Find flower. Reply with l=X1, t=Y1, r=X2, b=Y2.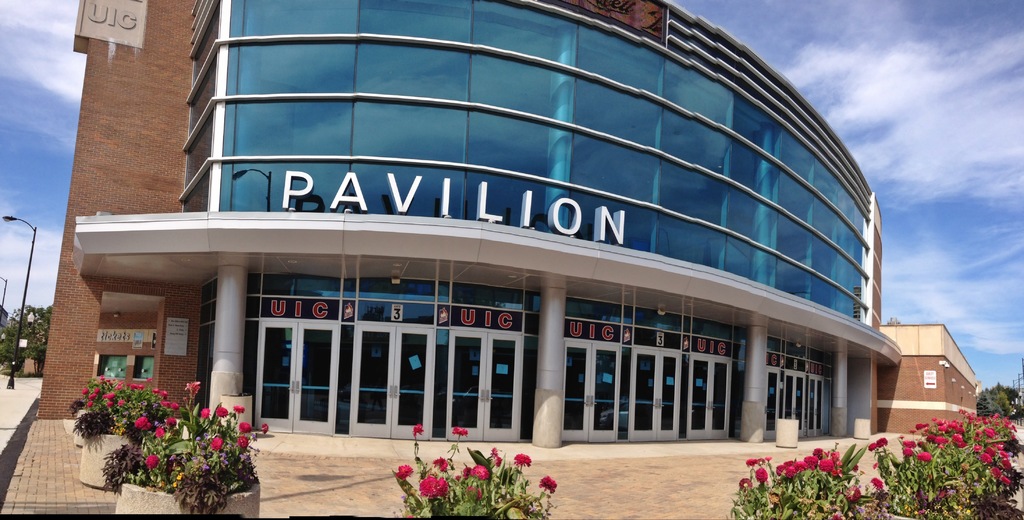
l=154, t=427, r=166, b=439.
